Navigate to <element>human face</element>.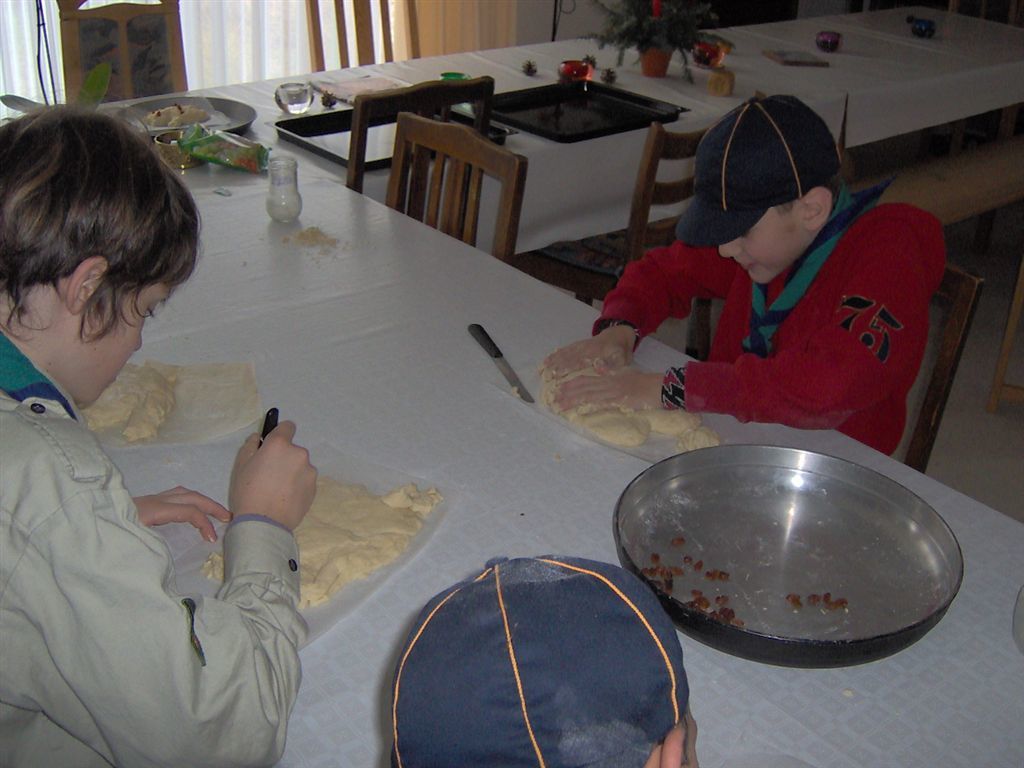
Navigation target: box(72, 284, 174, 406).
